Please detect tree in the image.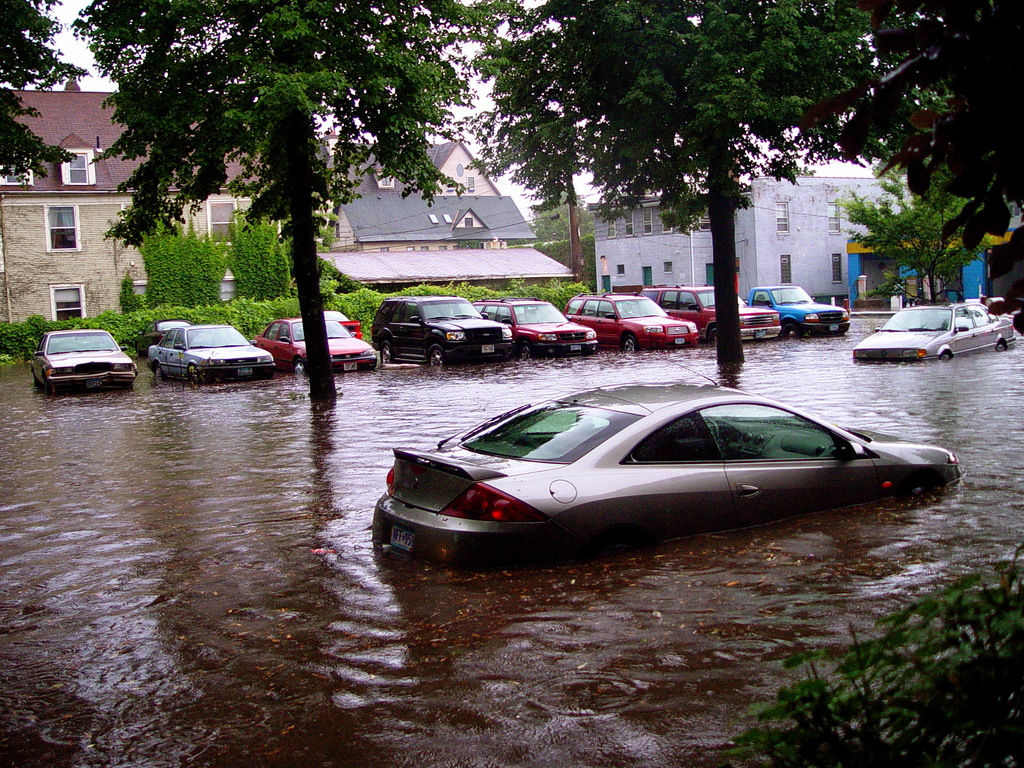
x1=66 y1=0 x2=488 y2=408.
